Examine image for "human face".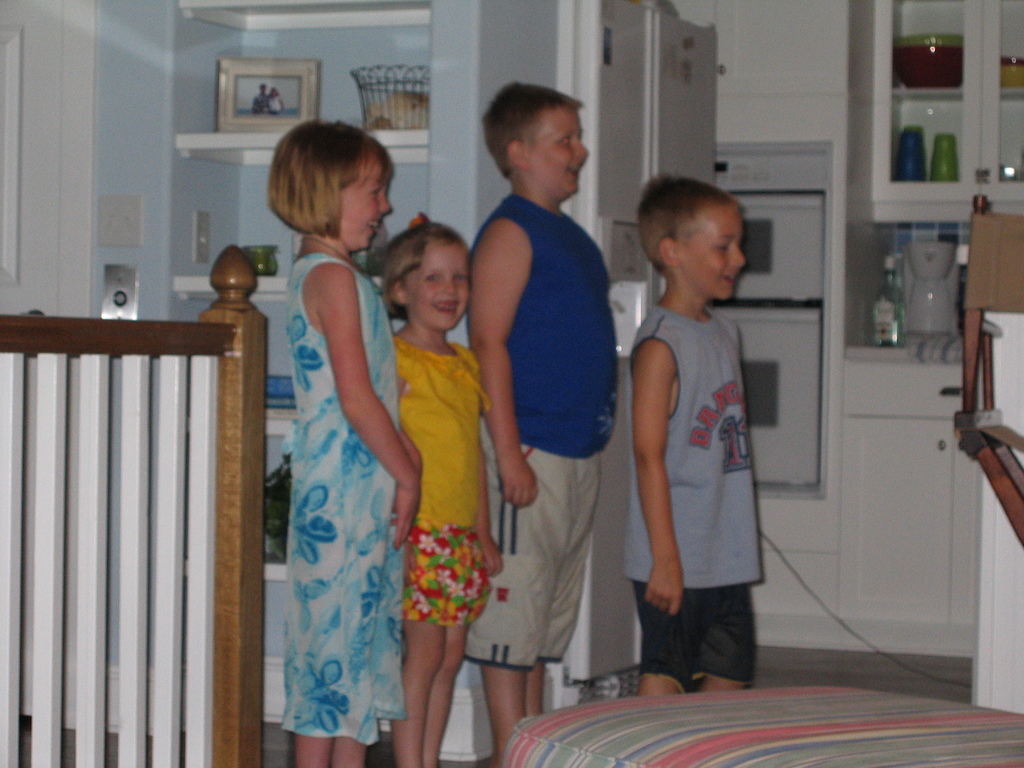
Examination result: bbox(527, 108, 591, 193).
